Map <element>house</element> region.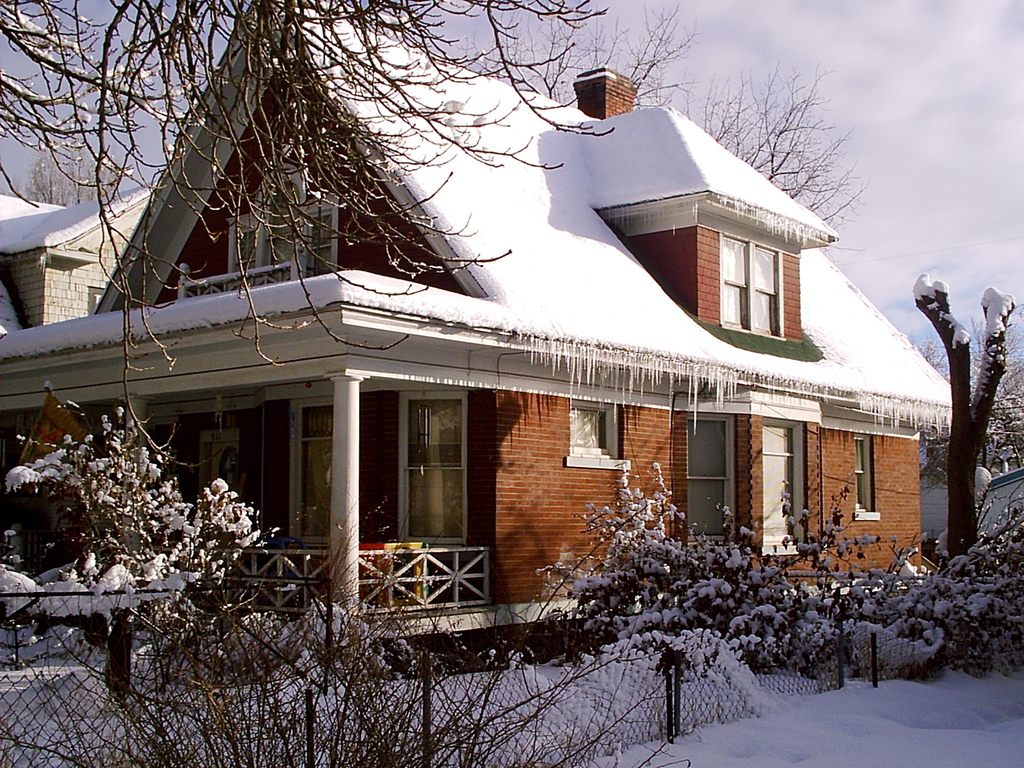
Mapped to [left=3, top=3, right=950, bottom=648].
